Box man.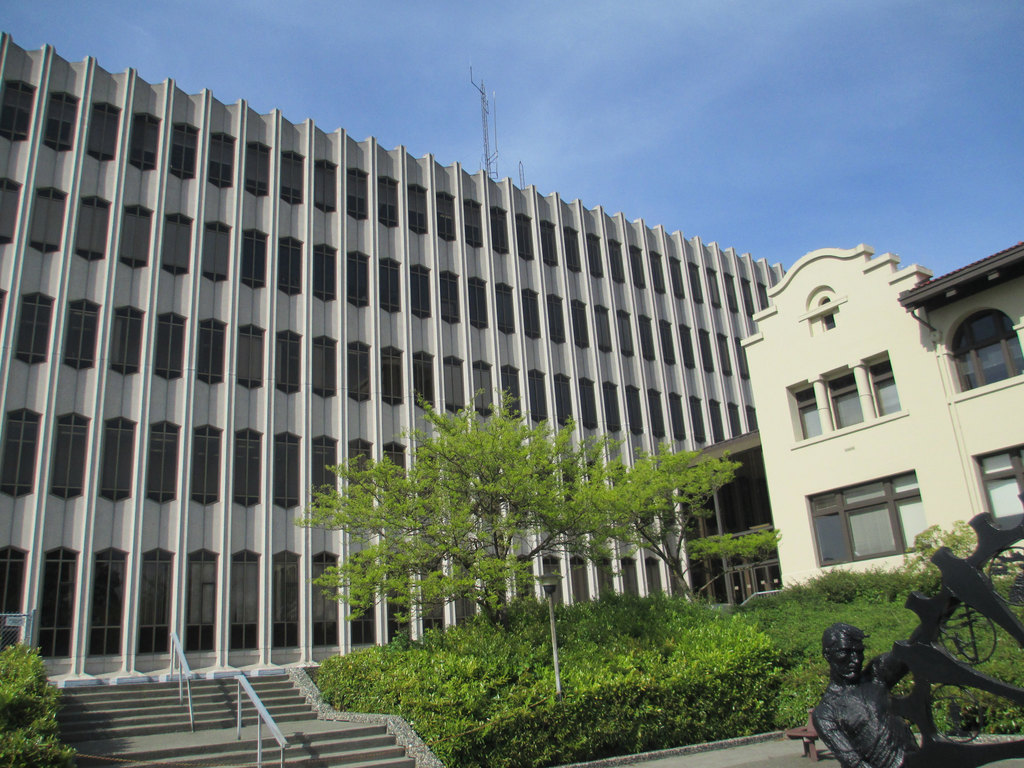
811 634 918 750.
